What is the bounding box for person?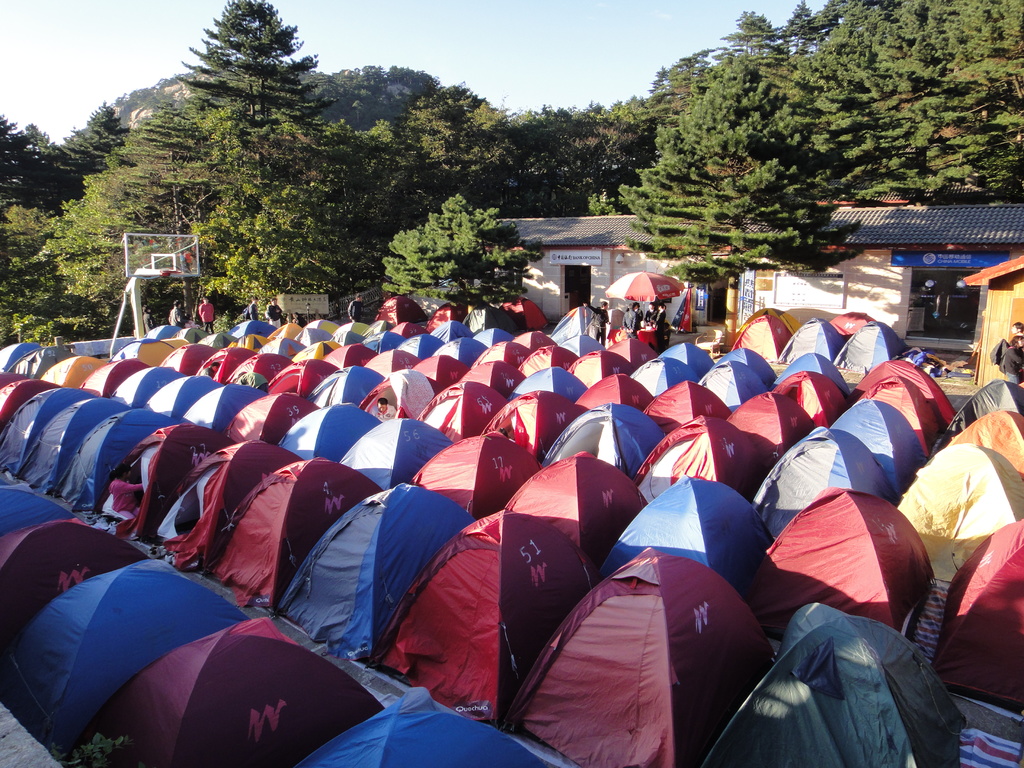
box(1003, 337, 1023, 383).
